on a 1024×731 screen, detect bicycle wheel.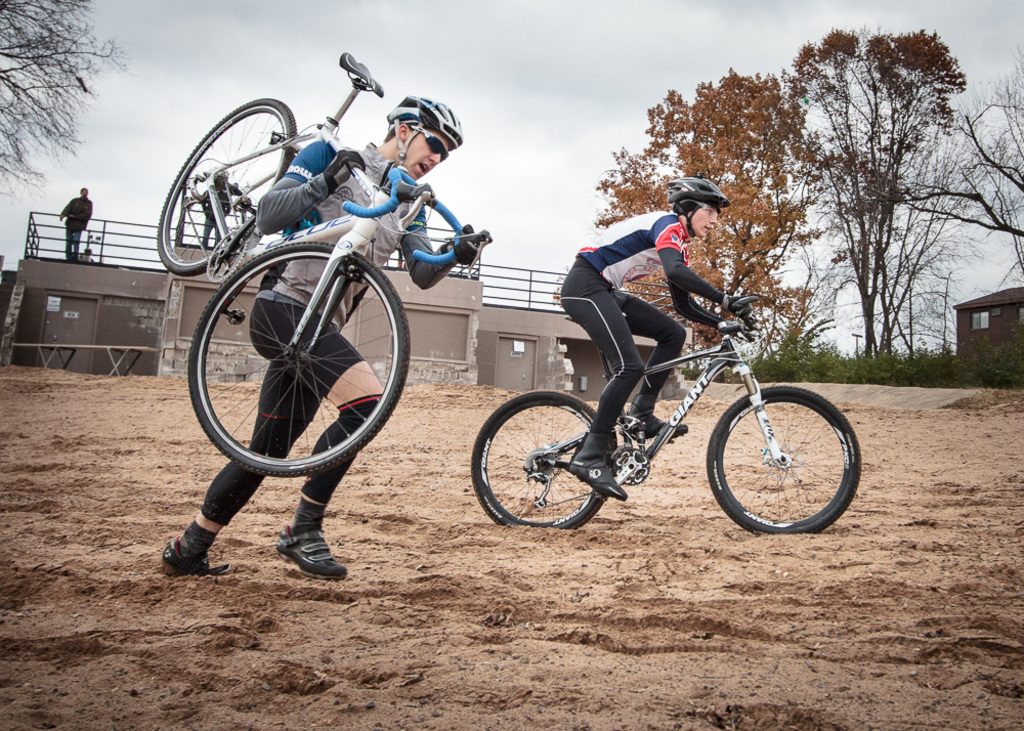
[left=160, top=100, right=298, bottom=277].
